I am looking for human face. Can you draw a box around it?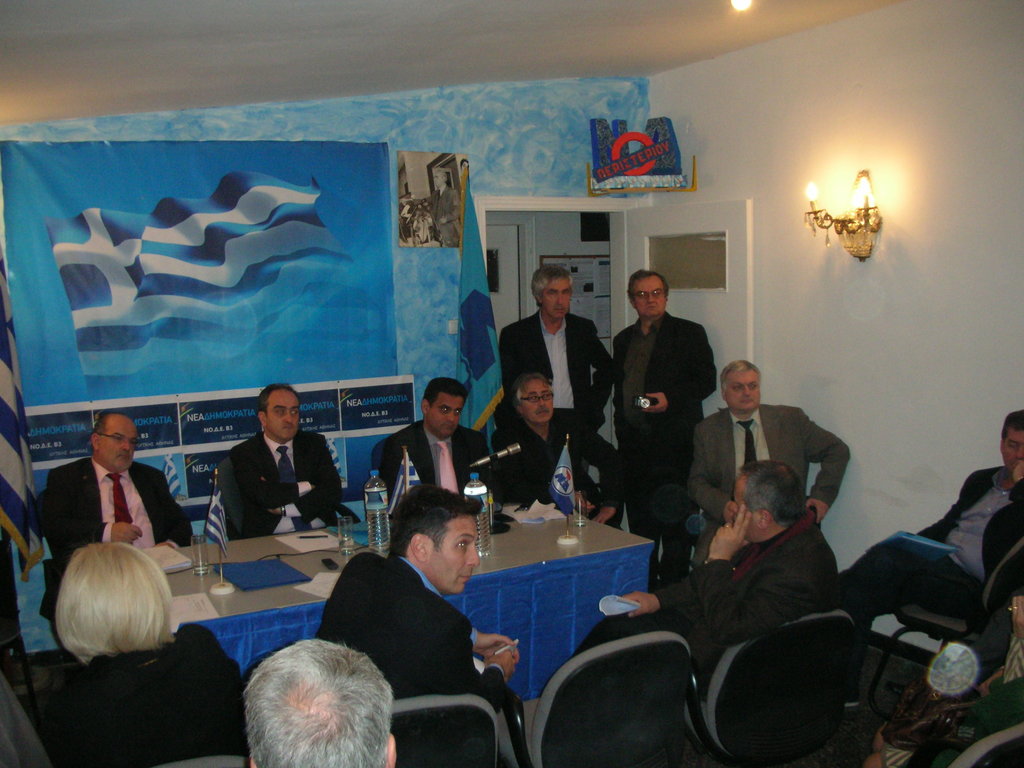
Sure, the bounding box is bbox=(97, 418, 134, 468).
